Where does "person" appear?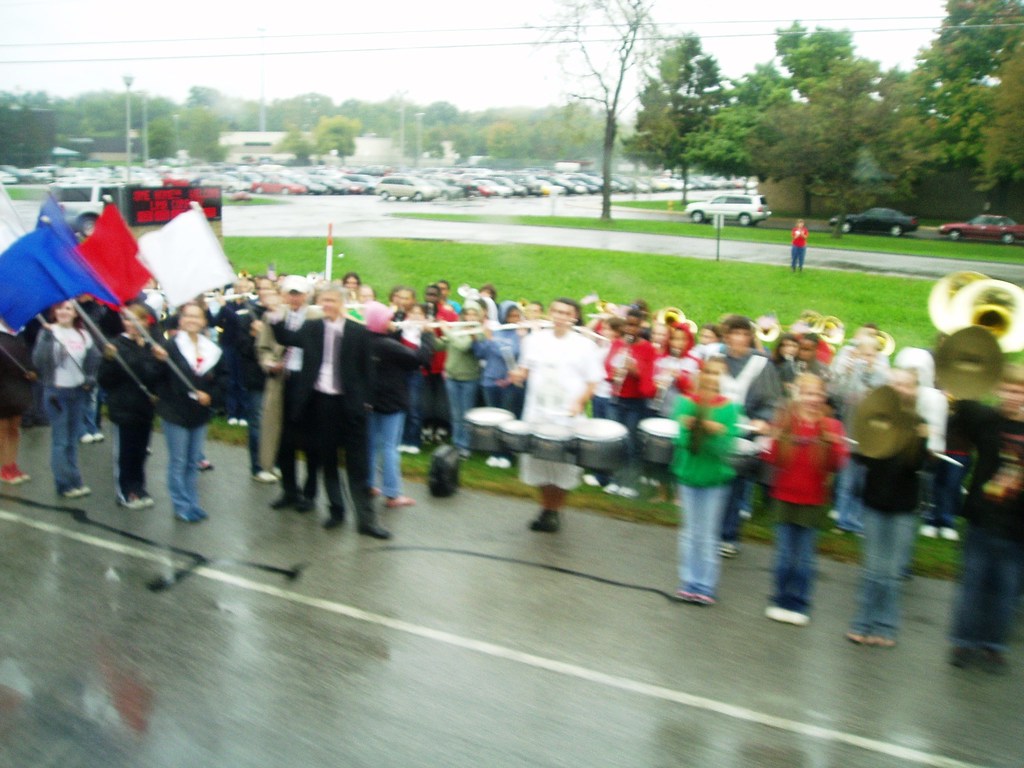
Appears at (102,300,167,516).
